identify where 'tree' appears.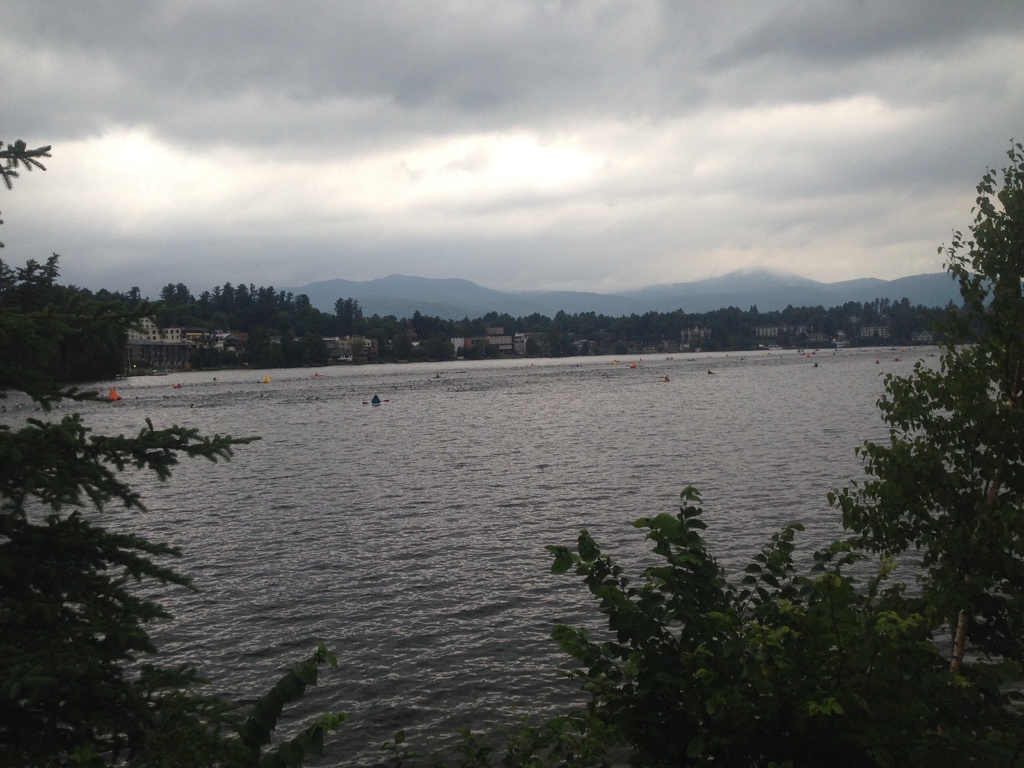
Appears at <region>0, 136, 276, 767</region>.
